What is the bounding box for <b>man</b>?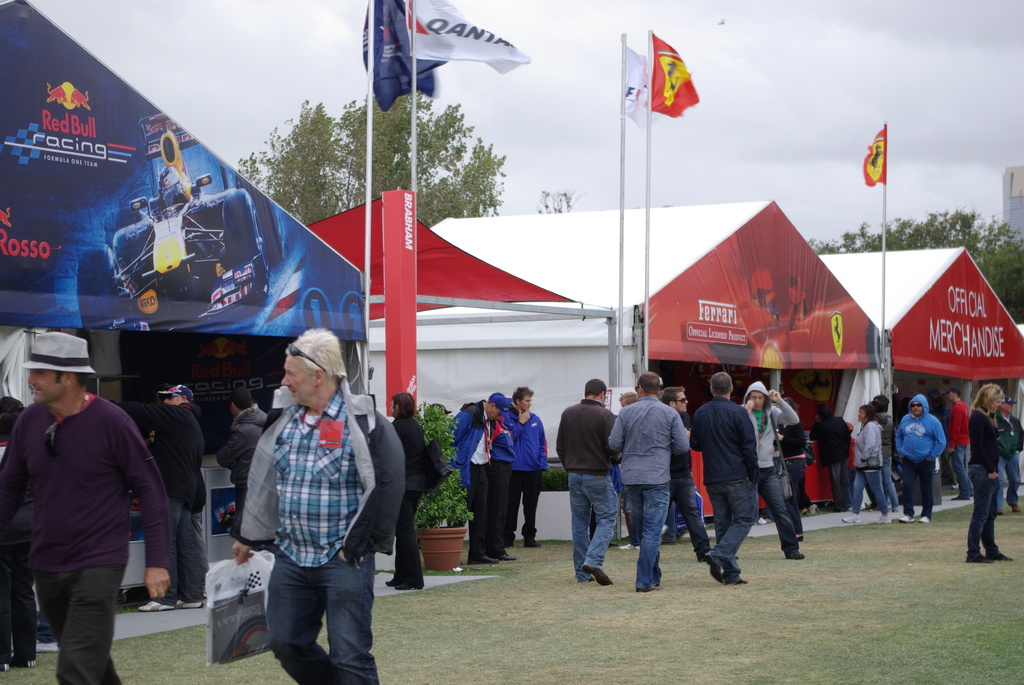
<bbox>216, 384, 275, 507</bbox>.
